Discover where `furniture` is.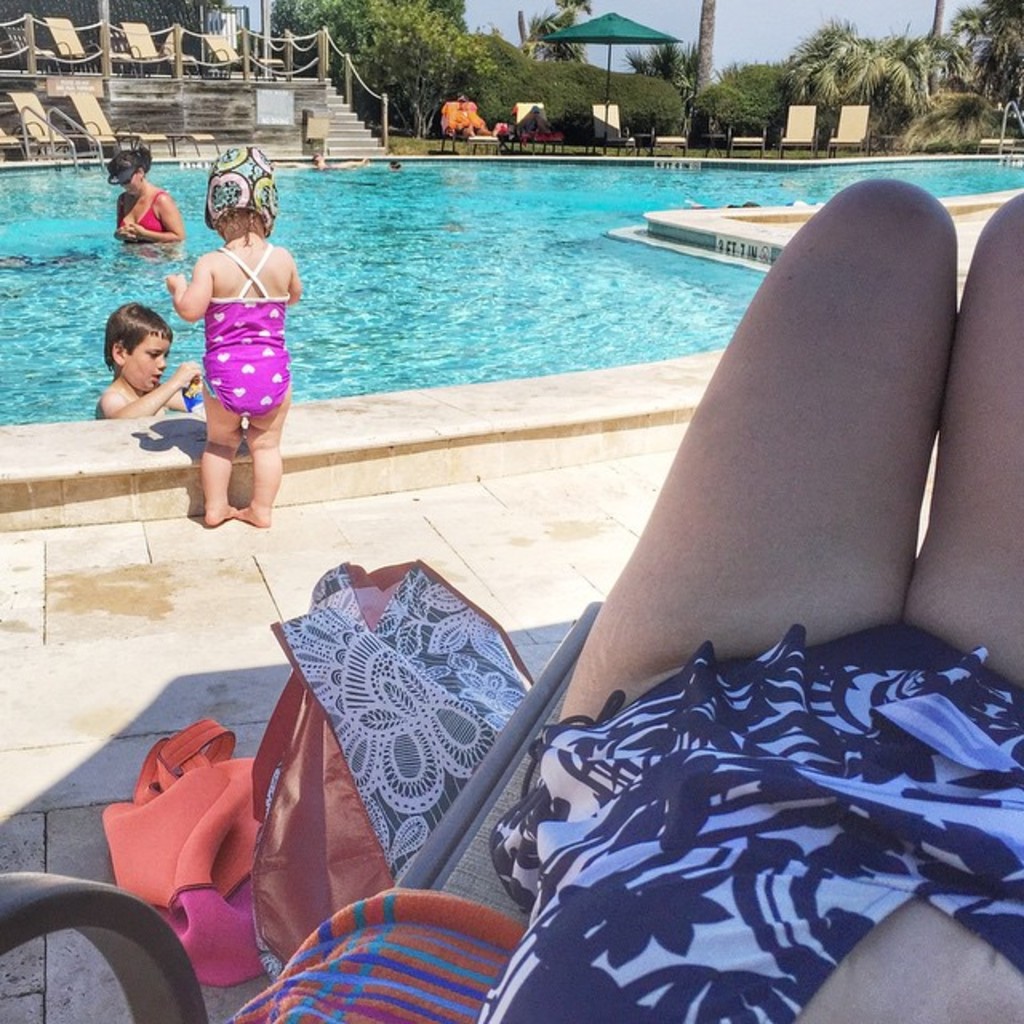
Discovered at 3 90 74 154.
